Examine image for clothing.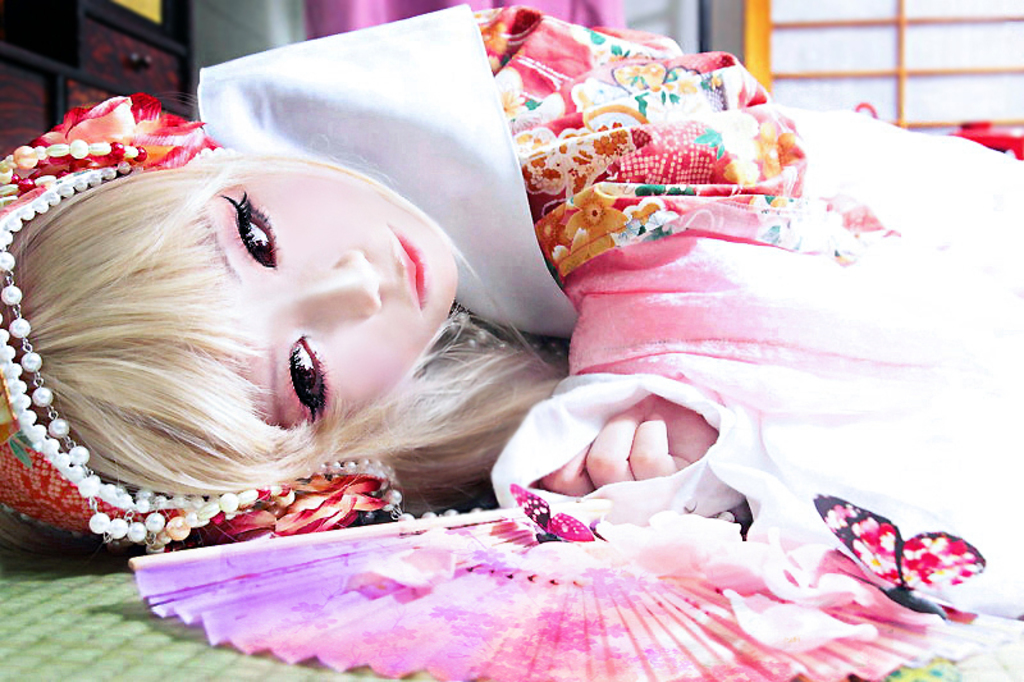
Examination result: 0/4/1023/619.
